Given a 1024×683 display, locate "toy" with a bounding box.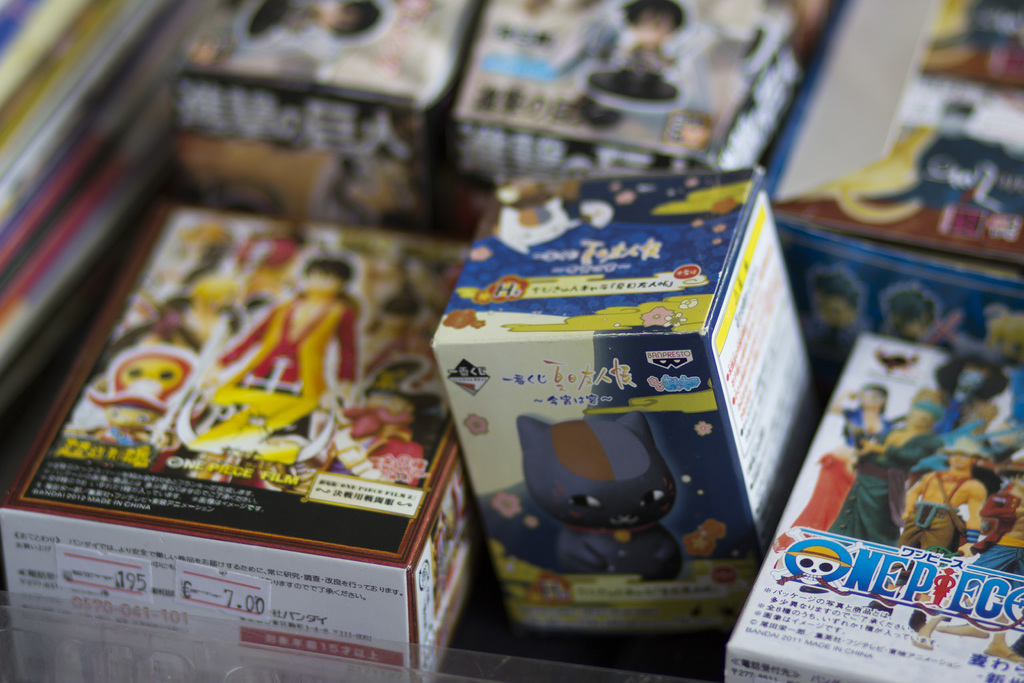
Located: 243 0 378 39.
